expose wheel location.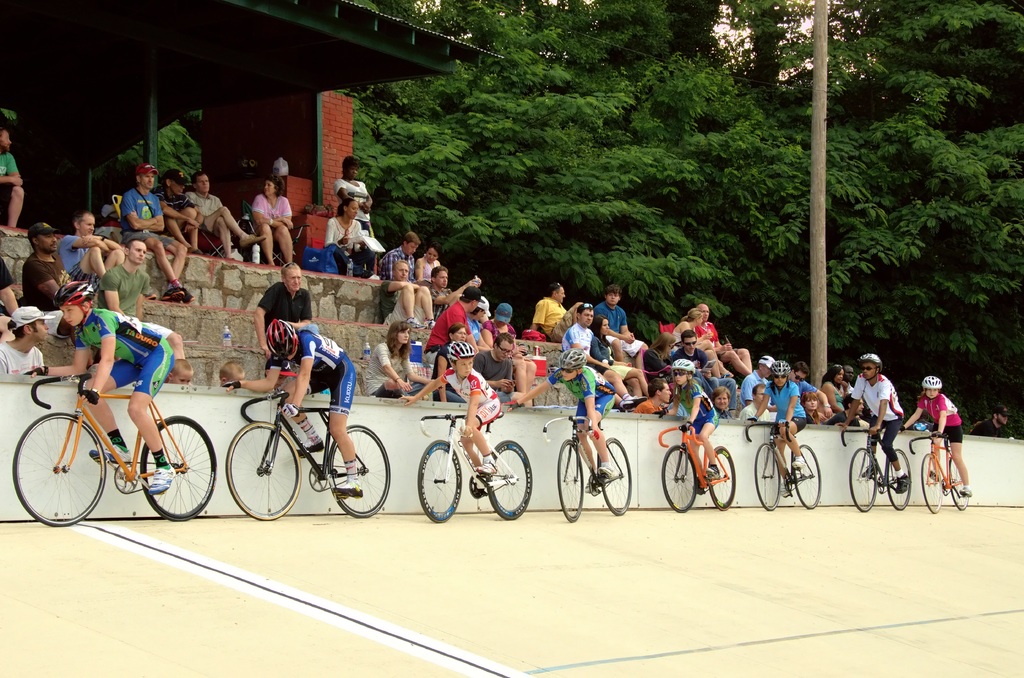
Exposed at 227:420:302:522.
